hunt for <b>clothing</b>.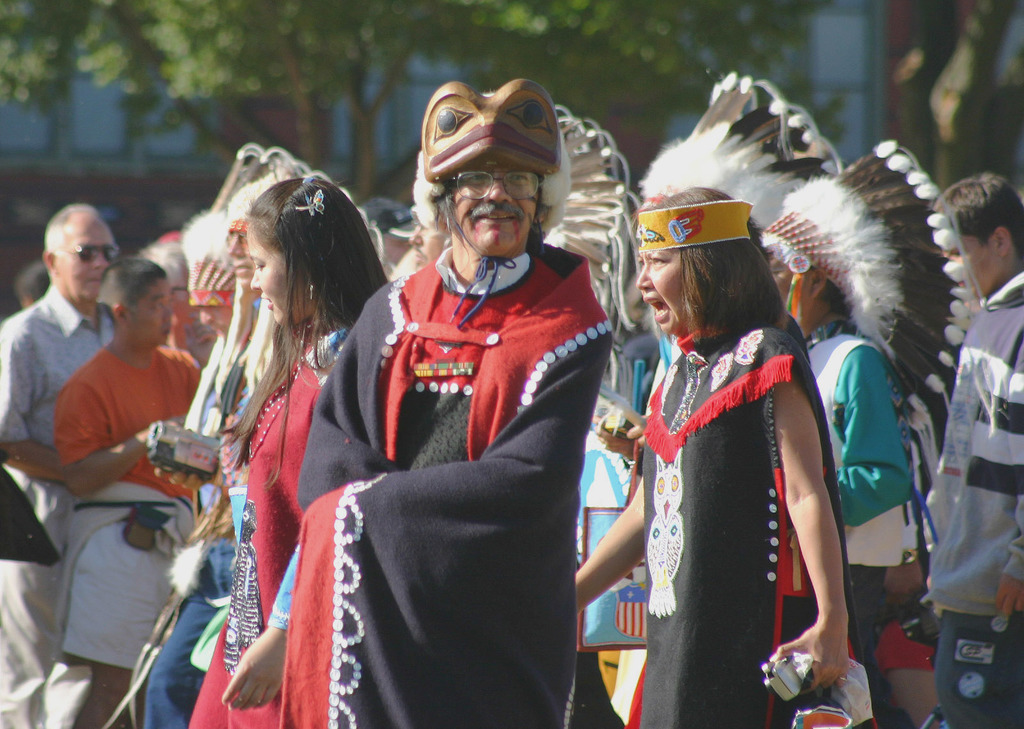
Hunted down at x1=54 y1=345 x2=200 y2=728.
